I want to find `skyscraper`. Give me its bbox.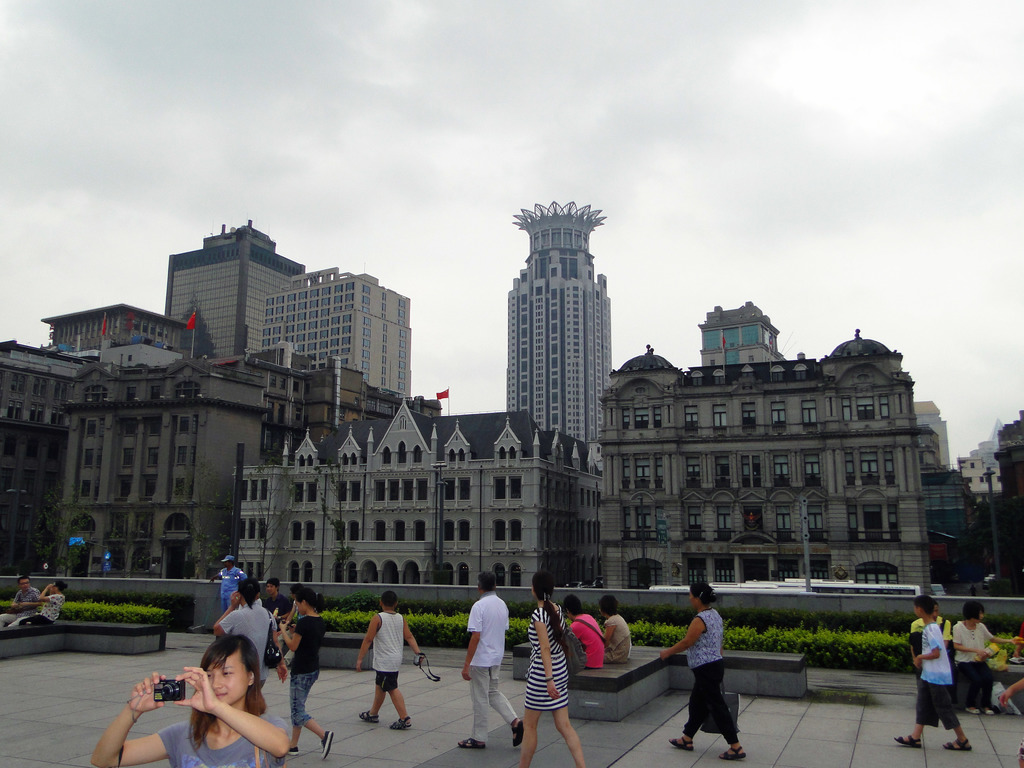
box=[166, 219, 294, 367].
